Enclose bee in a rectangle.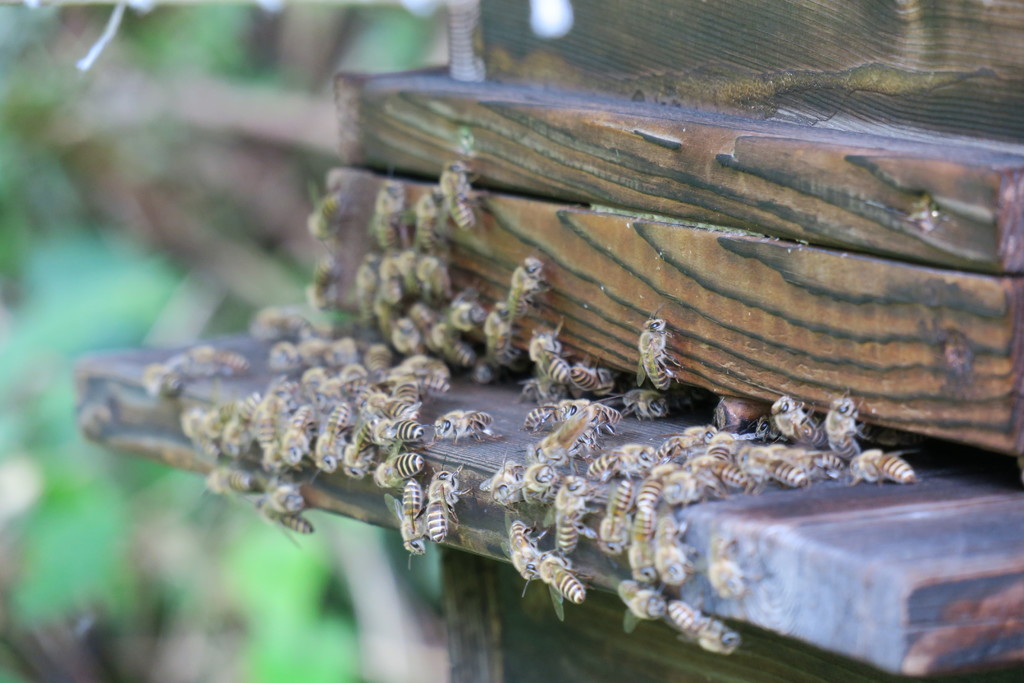
locate(218, 416, 263, 472).
